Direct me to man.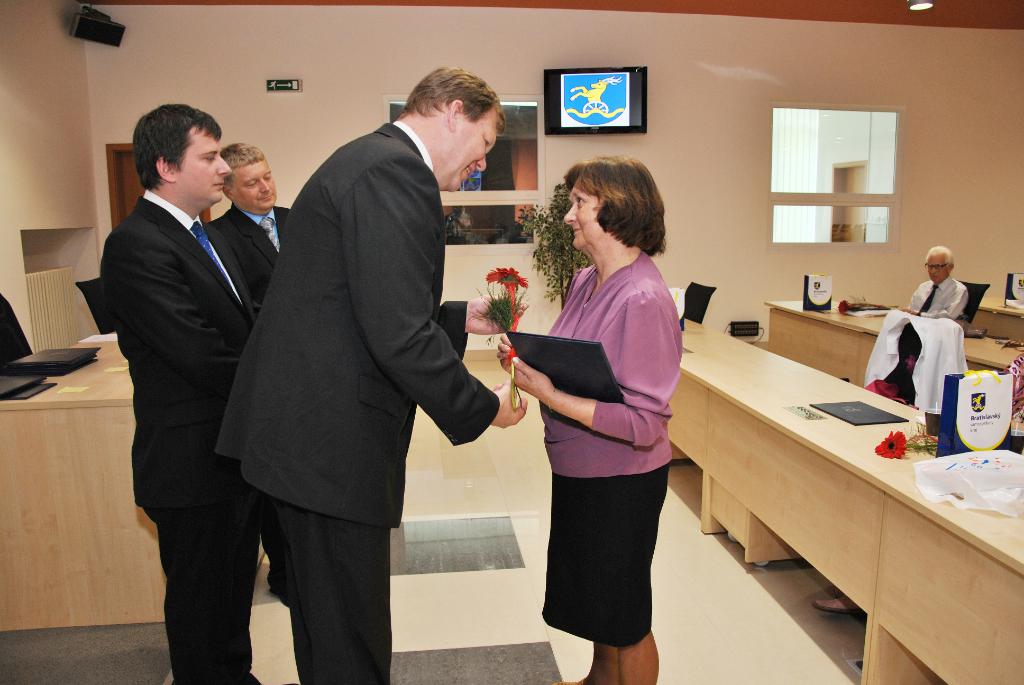
Direction: detection(207, 65, 527, 681).
